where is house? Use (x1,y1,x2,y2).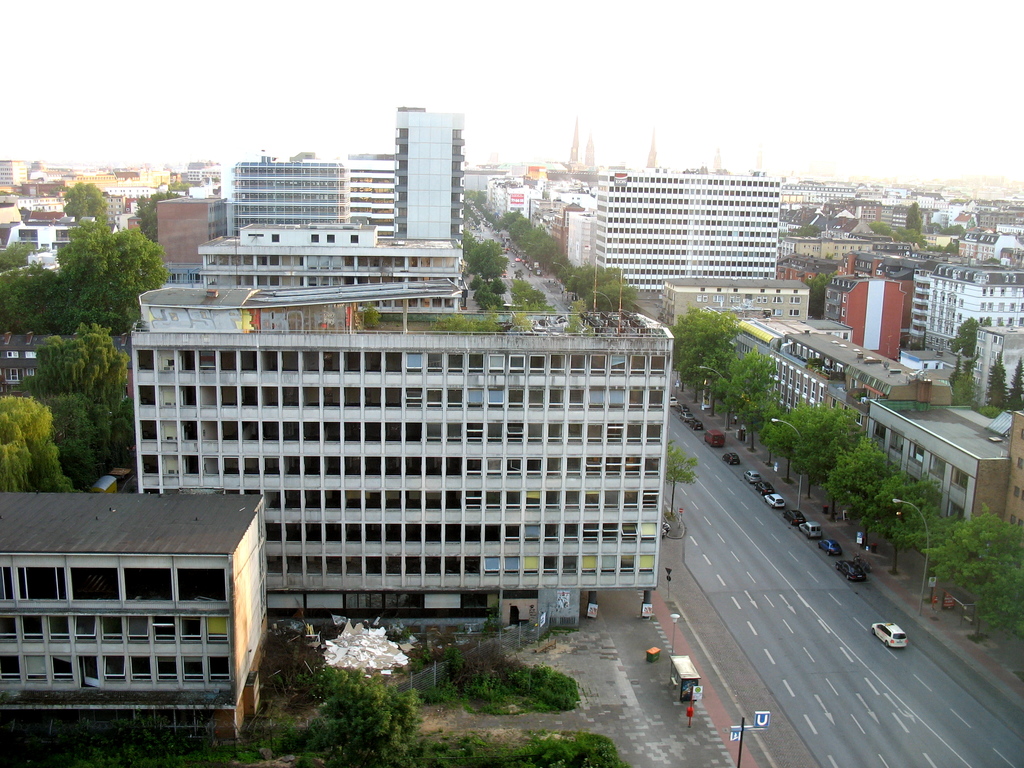
(1,323,80,397).
